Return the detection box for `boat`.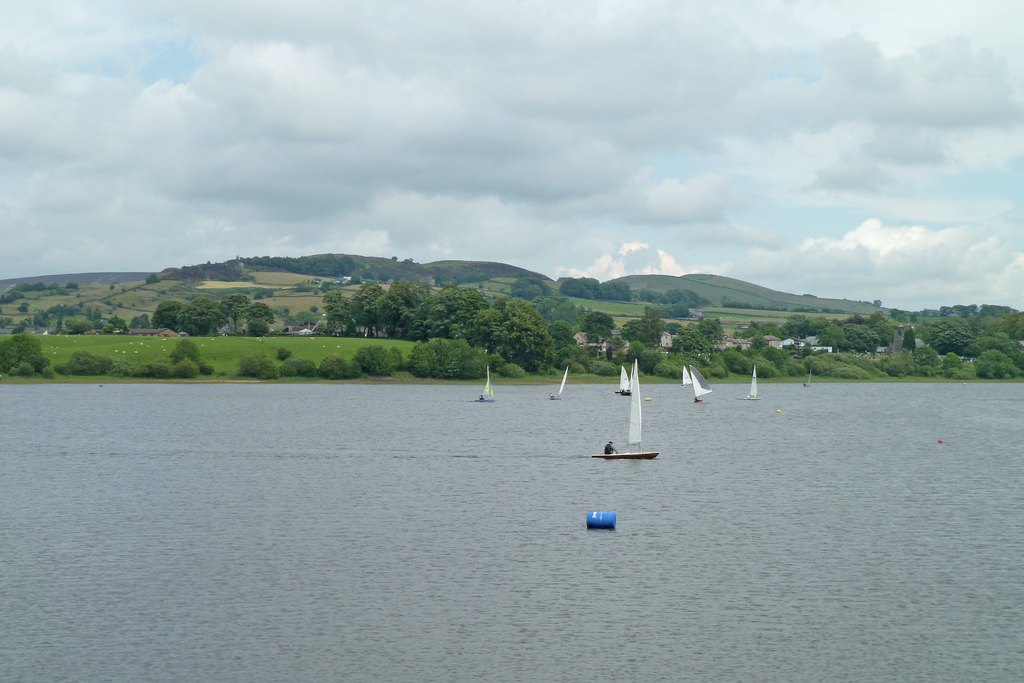
[x1=616, y1=367, x2=633, y2=399].
